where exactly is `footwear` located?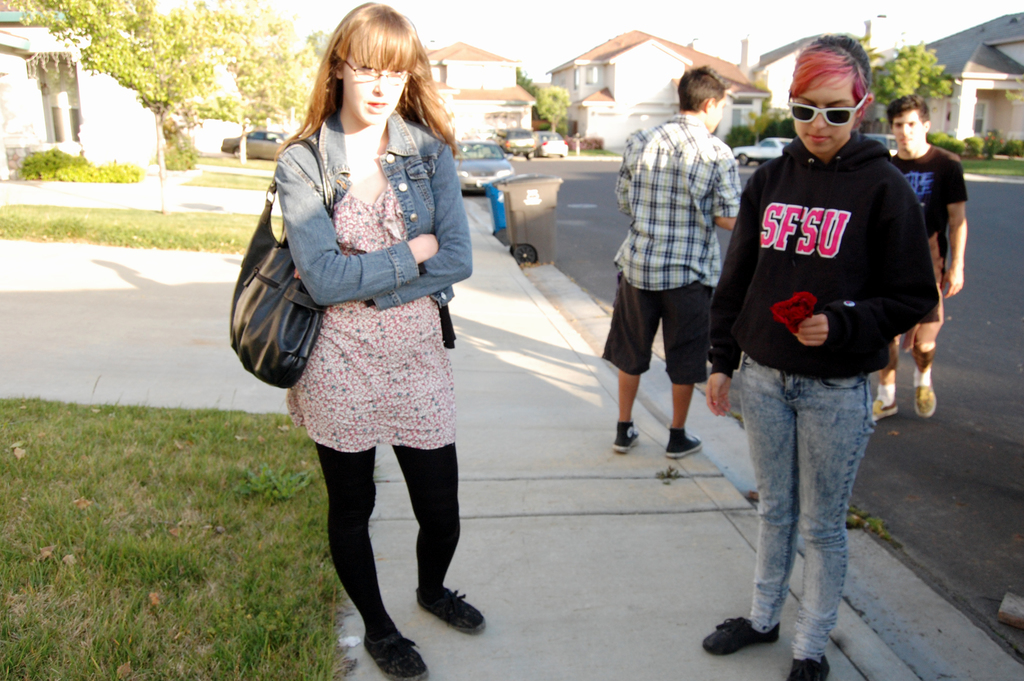
Its bounding box is bbox(410, 593, 485, 633).
